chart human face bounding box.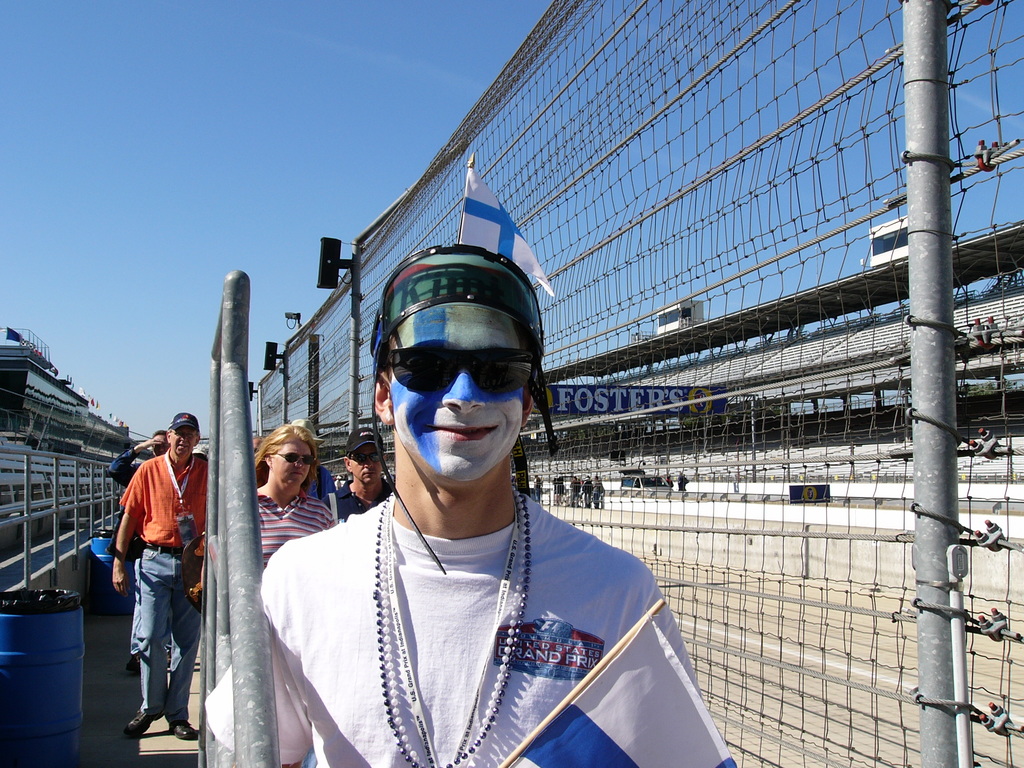
Charted: [273,437,312,484].
